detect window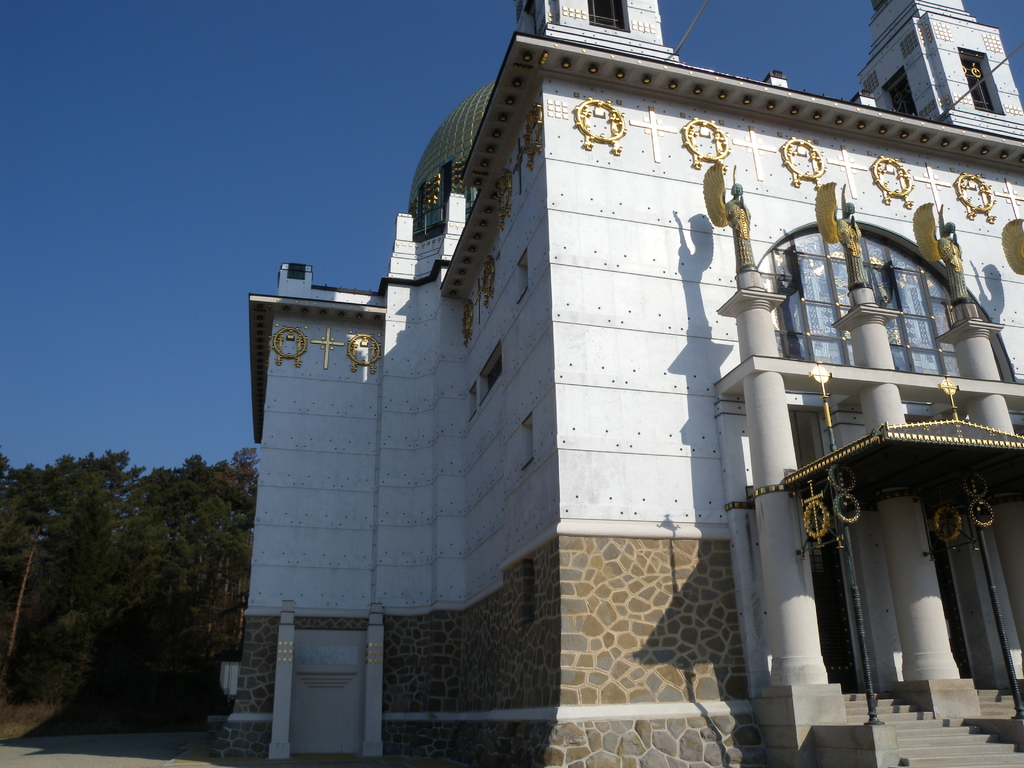
[284,262,304,279]
